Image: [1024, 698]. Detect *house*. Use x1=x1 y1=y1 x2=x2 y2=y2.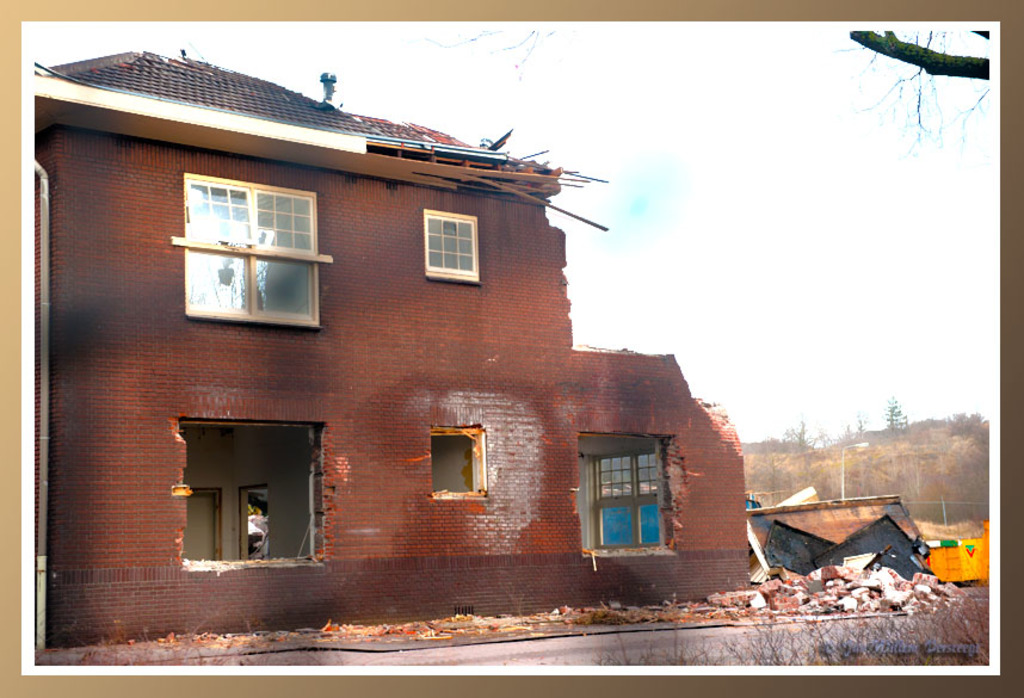
x1=30 y1=49 x2=752 y2=624.
